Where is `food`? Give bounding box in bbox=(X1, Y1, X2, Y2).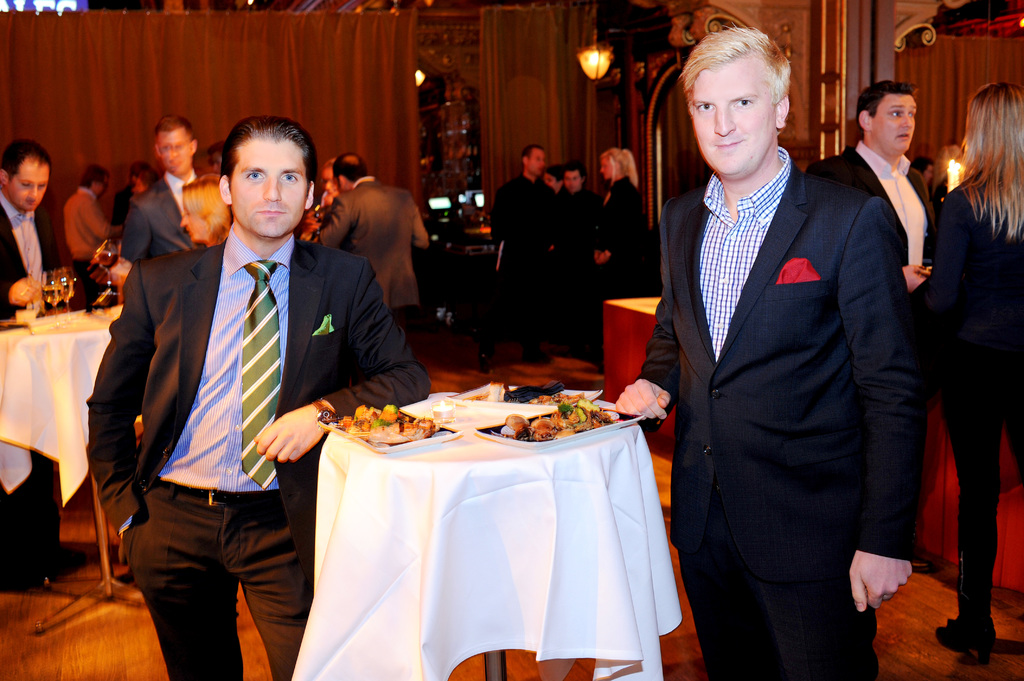
bbox=(14, 307, 72, 324).
